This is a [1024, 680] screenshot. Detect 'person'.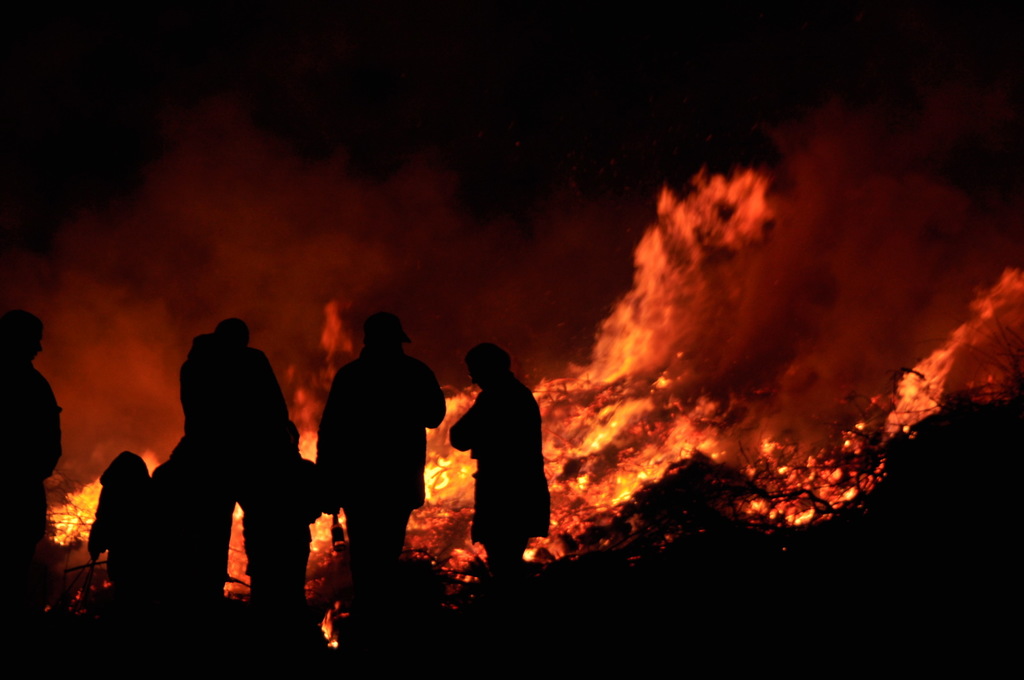
[0,310,63,607].
